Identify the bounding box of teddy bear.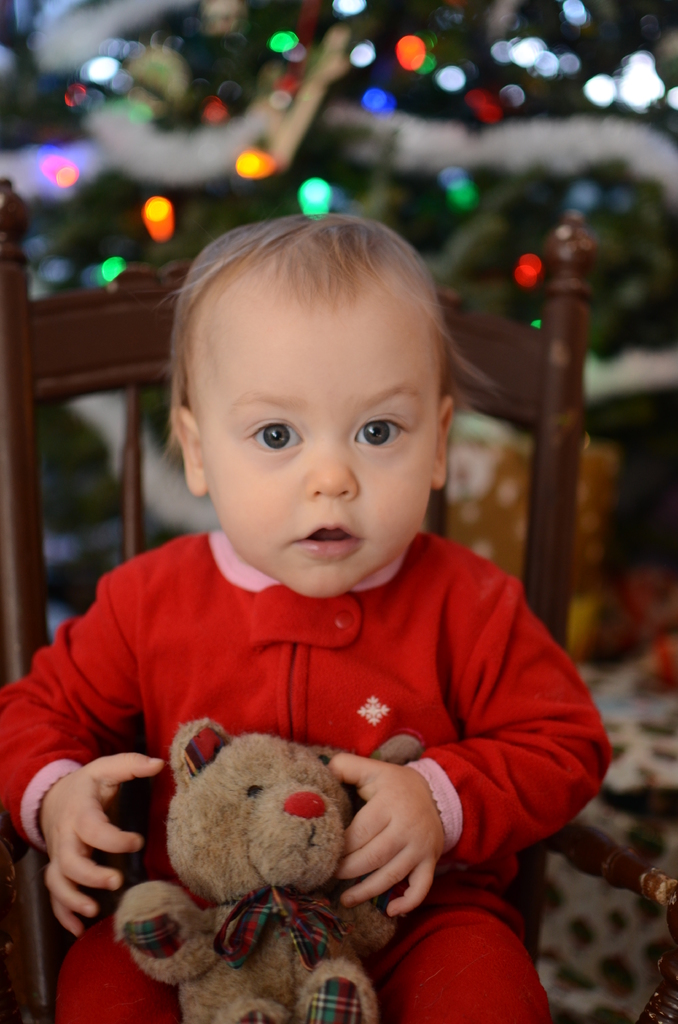
box(113, 714, 428, 1023).
